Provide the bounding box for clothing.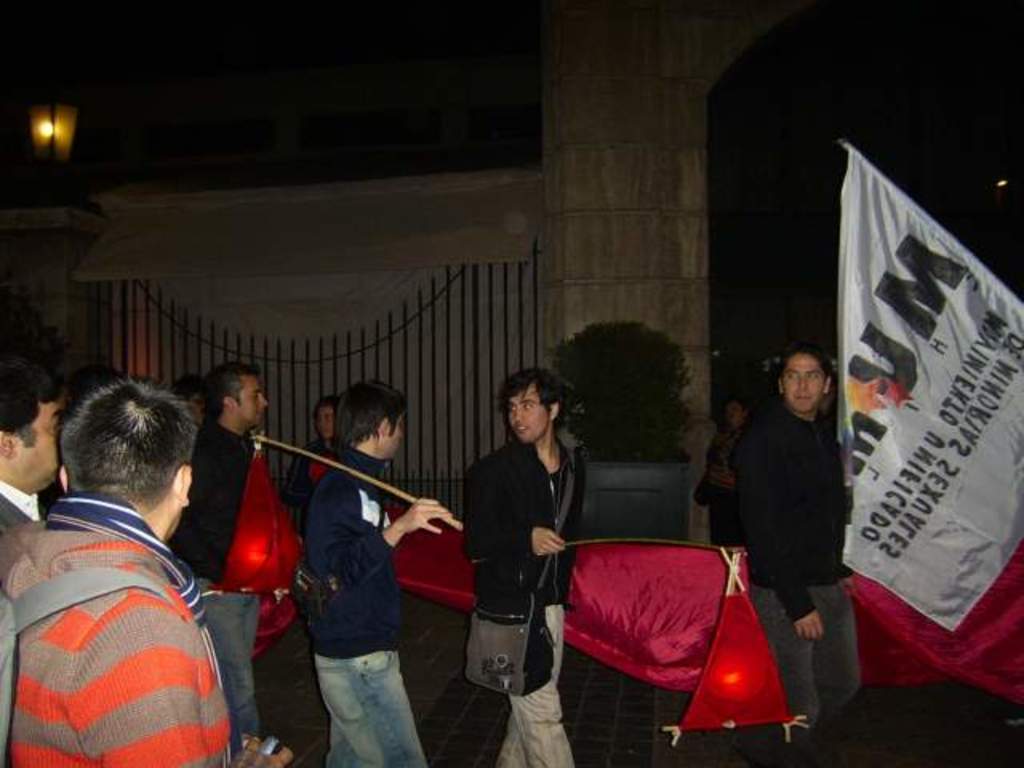
{"x1": 282, "y1": 438, "x2": 333, "y2": 528}.
